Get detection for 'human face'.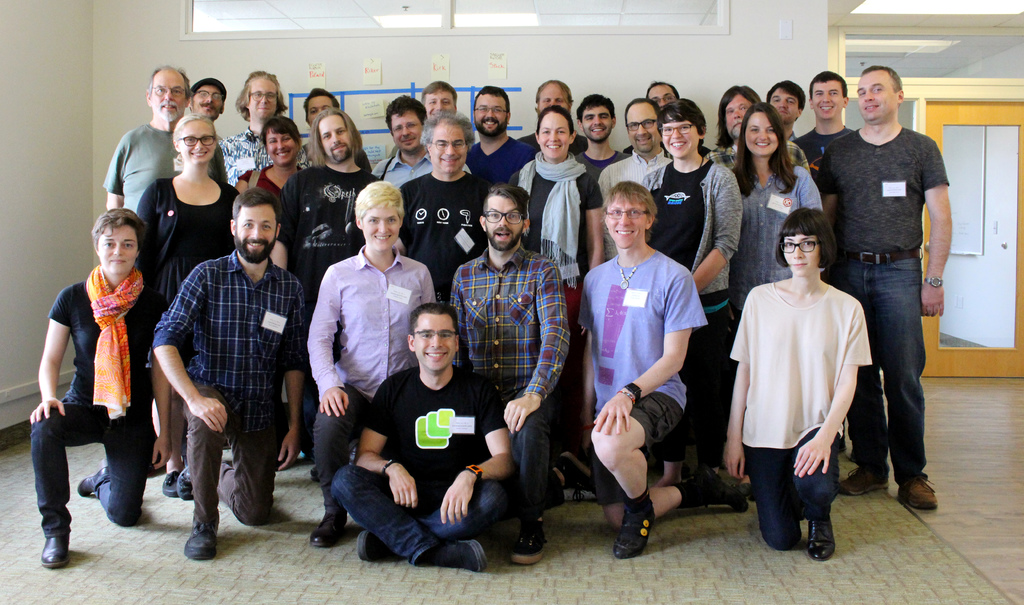
Detection: [x1=188, y1=78, x2=225, y2=120].
